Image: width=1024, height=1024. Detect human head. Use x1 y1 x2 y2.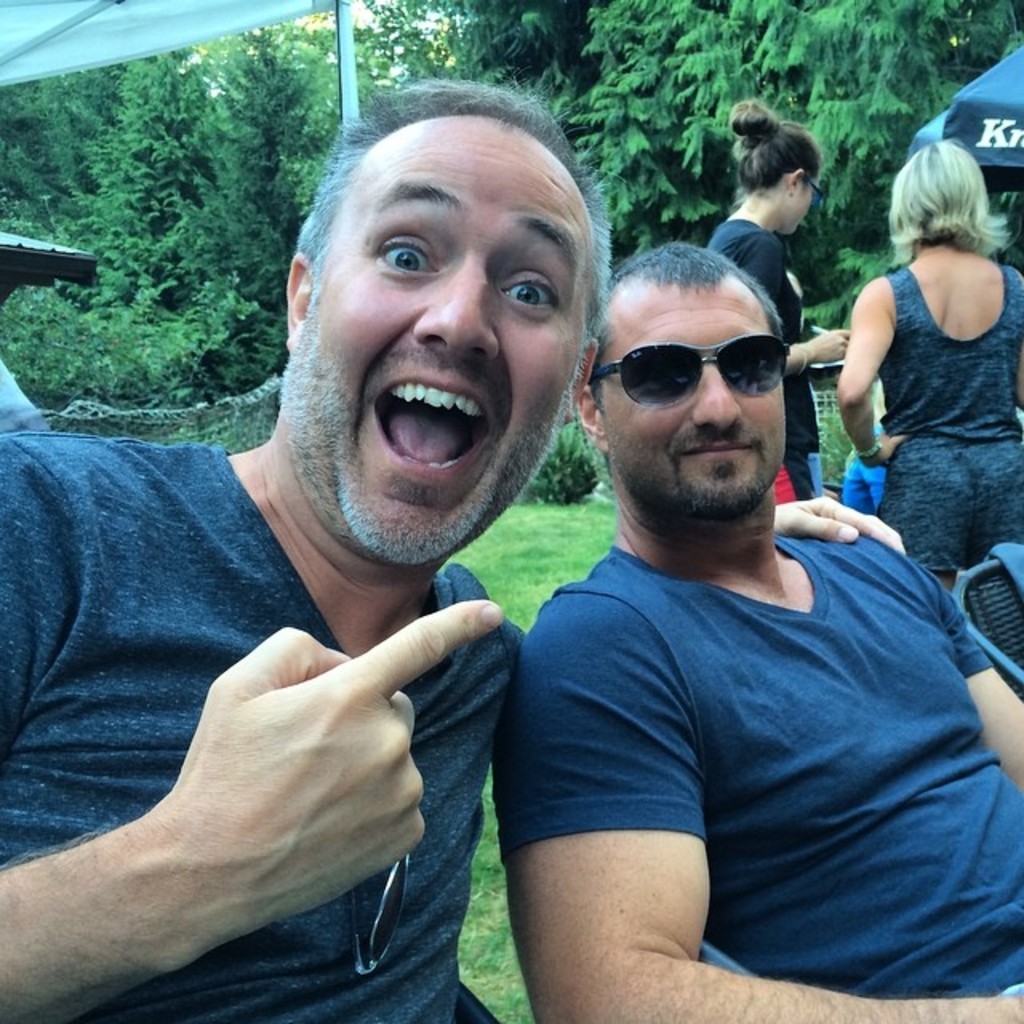
246 70 621 518.
